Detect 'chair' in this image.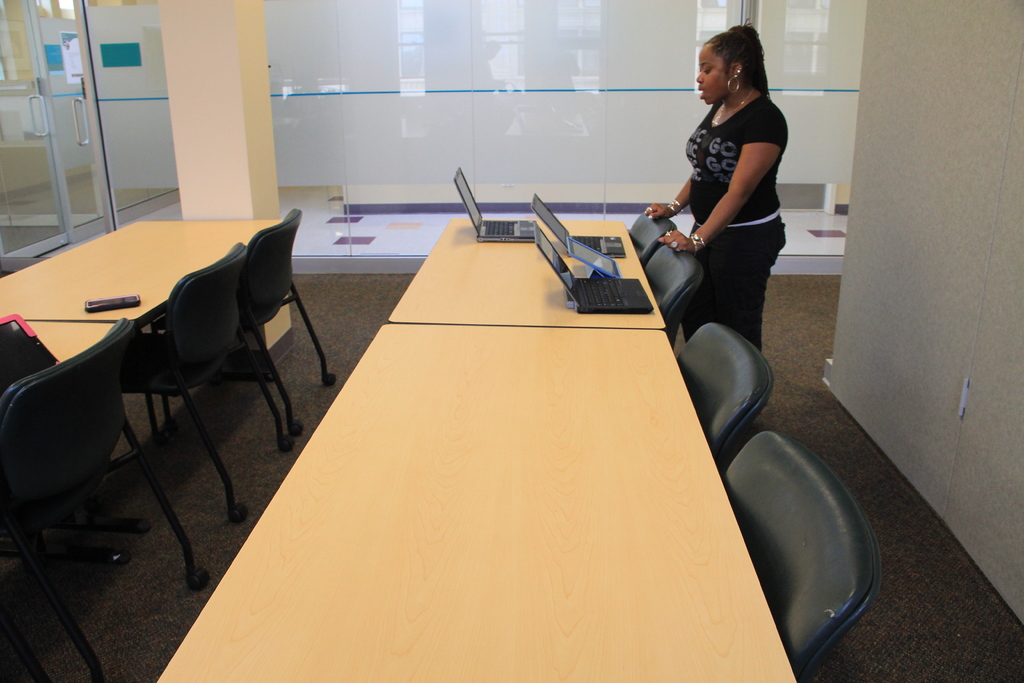
Detection: 641 240 707 352.
